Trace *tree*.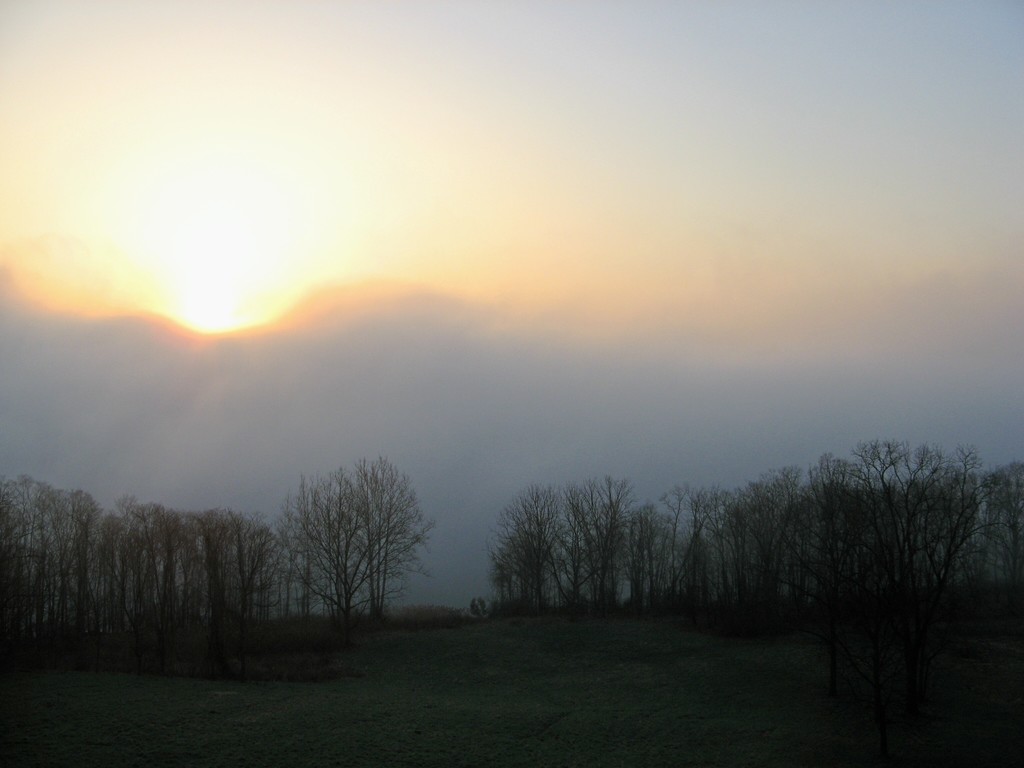
Traced to l=490, t=488, r=566, b=609.
